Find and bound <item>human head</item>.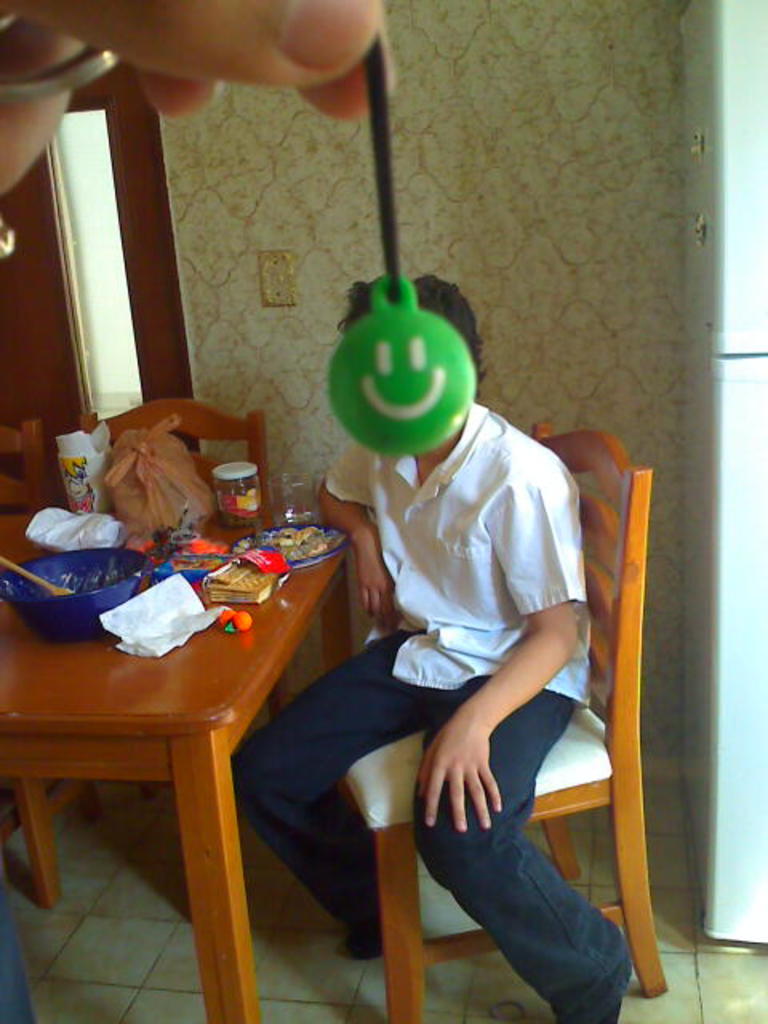
Bound: locate(336, 264, 486, 456).
